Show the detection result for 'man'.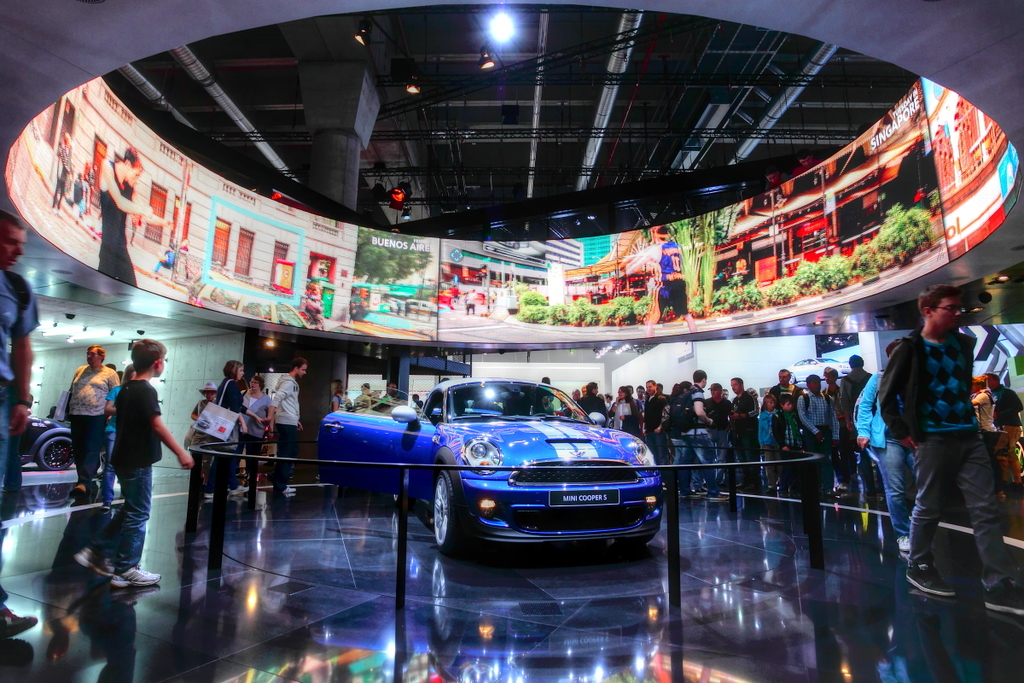
bbox(668, 369, 729, 505).
